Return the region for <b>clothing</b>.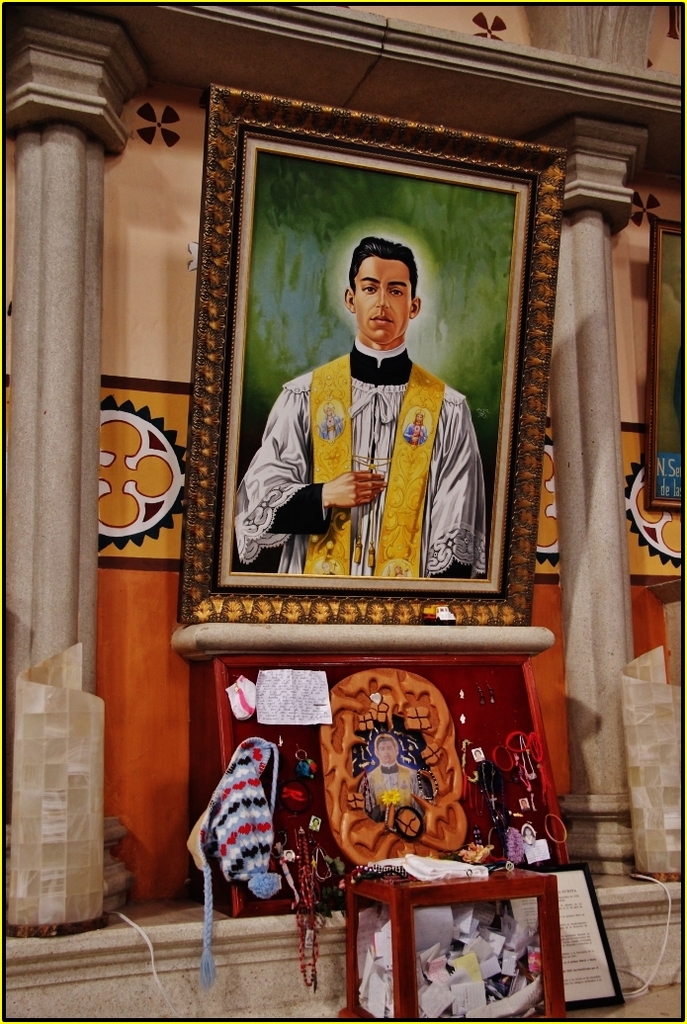
(left=275, top=354, right=480, bottom=556).
